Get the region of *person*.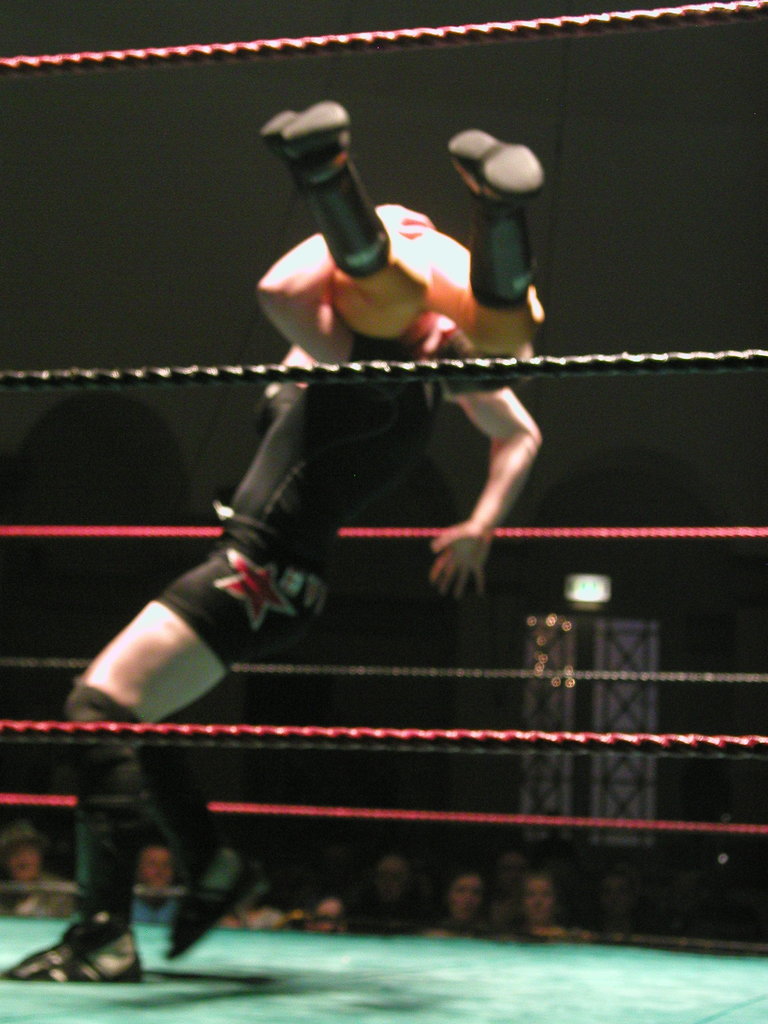
<box>513,871,577,938</box>.
